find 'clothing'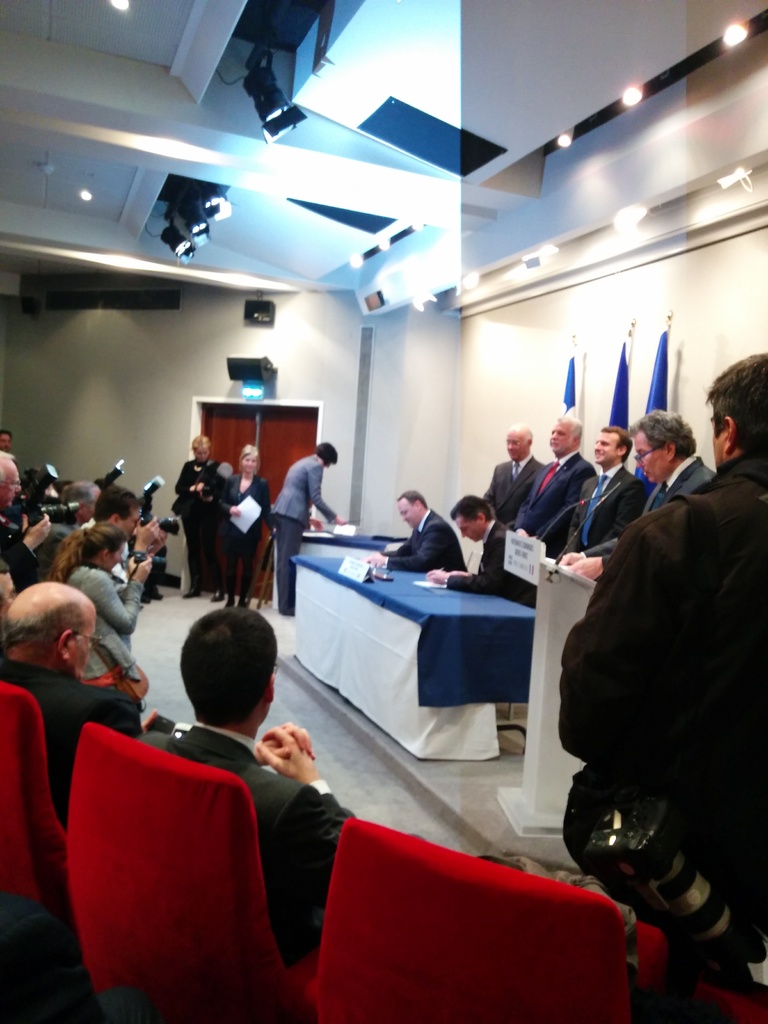
[224, 472, 269, 607]
